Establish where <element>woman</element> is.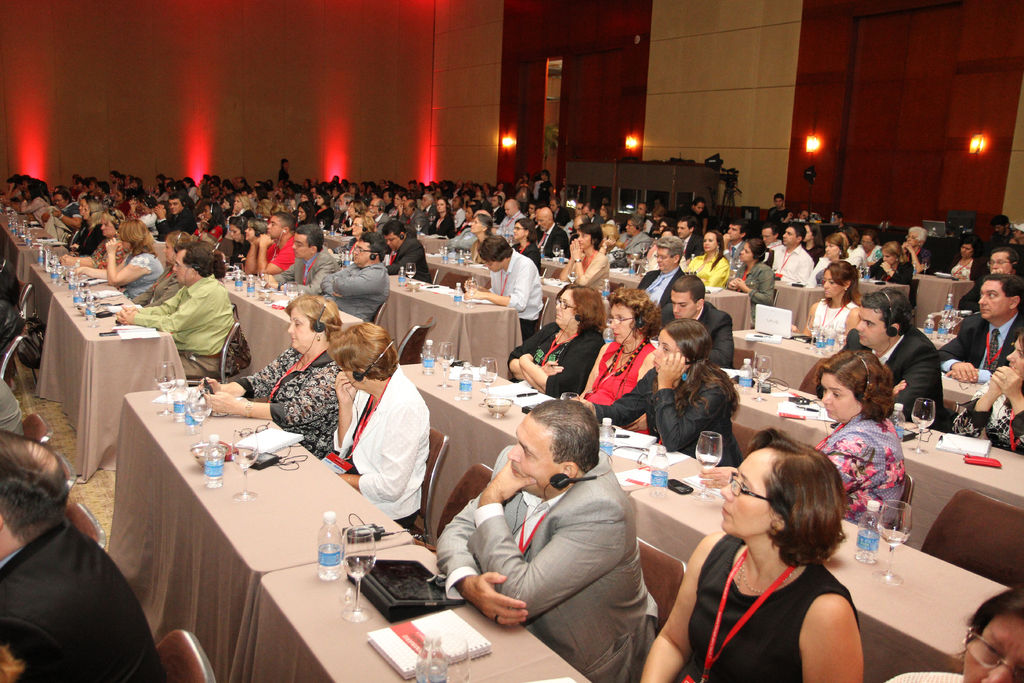
Established at box(508, 217, 541, 278).
